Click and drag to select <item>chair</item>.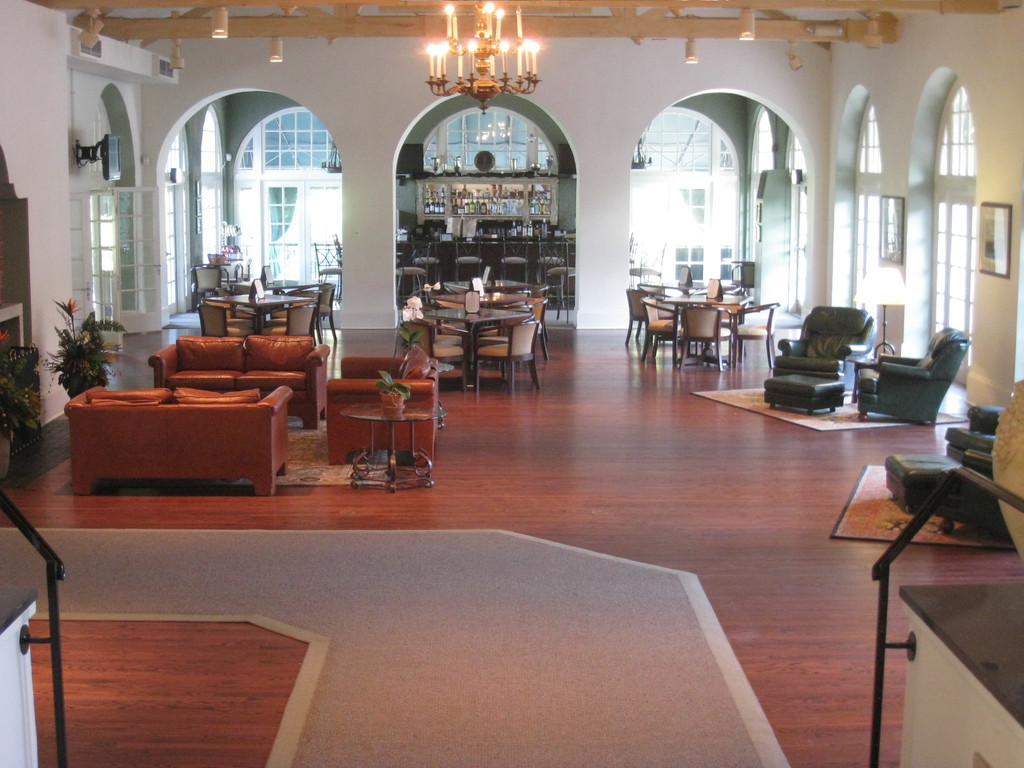
Selection: 701, 276, 724, 300.
